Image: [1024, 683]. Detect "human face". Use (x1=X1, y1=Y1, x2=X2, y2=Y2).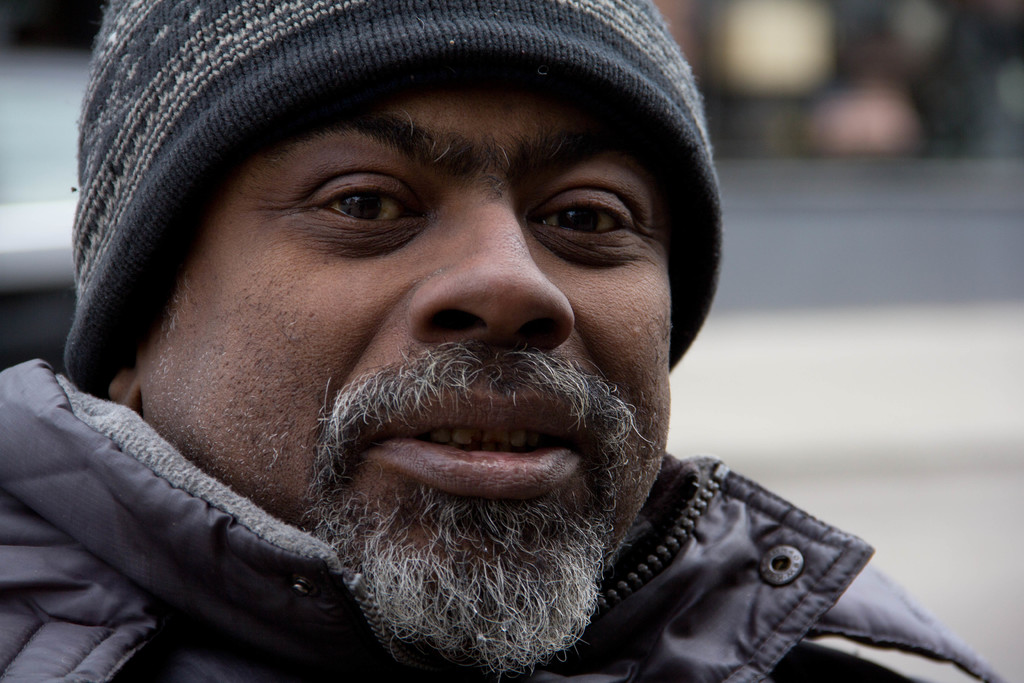
(x1=132, y1=72, x2=669, y2=580).
